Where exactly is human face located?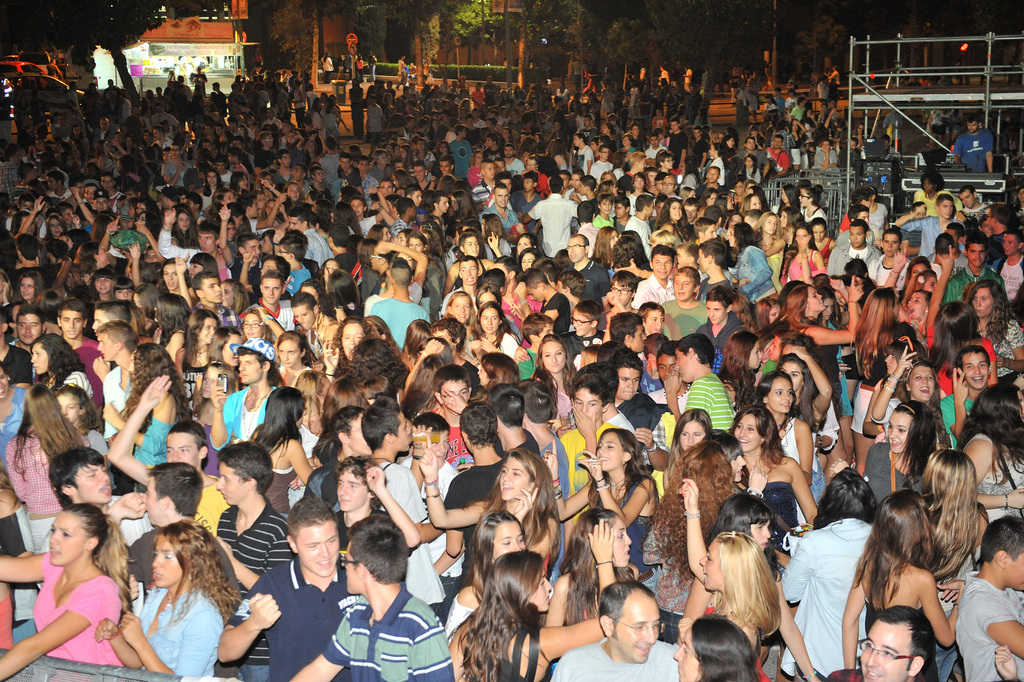
Its bounding box is [615,594,662,661].
